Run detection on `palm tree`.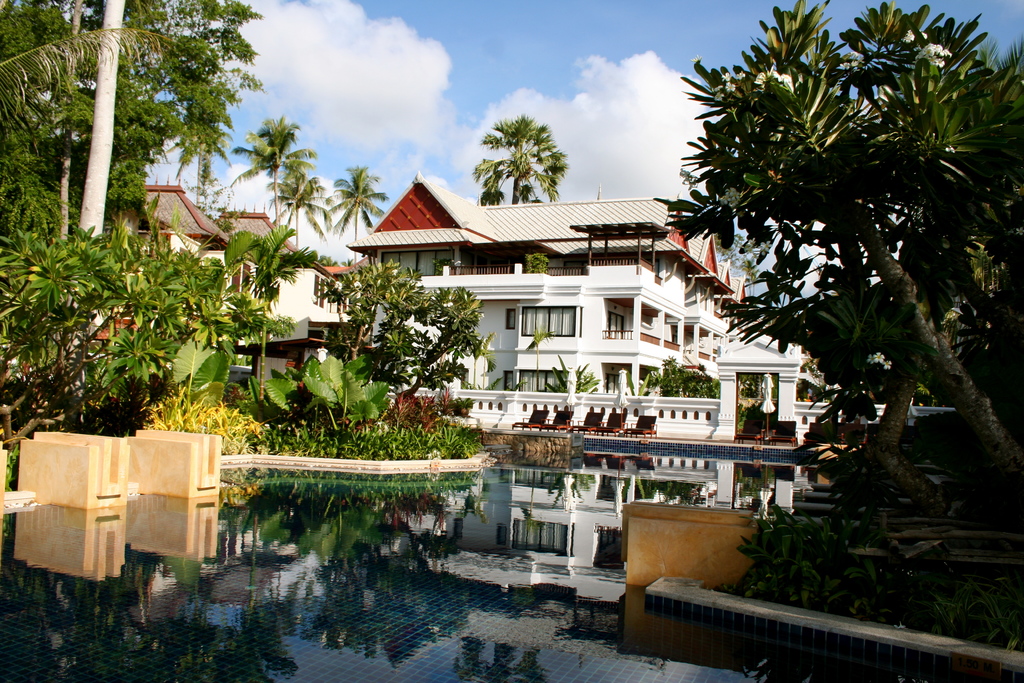
Result: BBox(322, 159, 385, 243).
